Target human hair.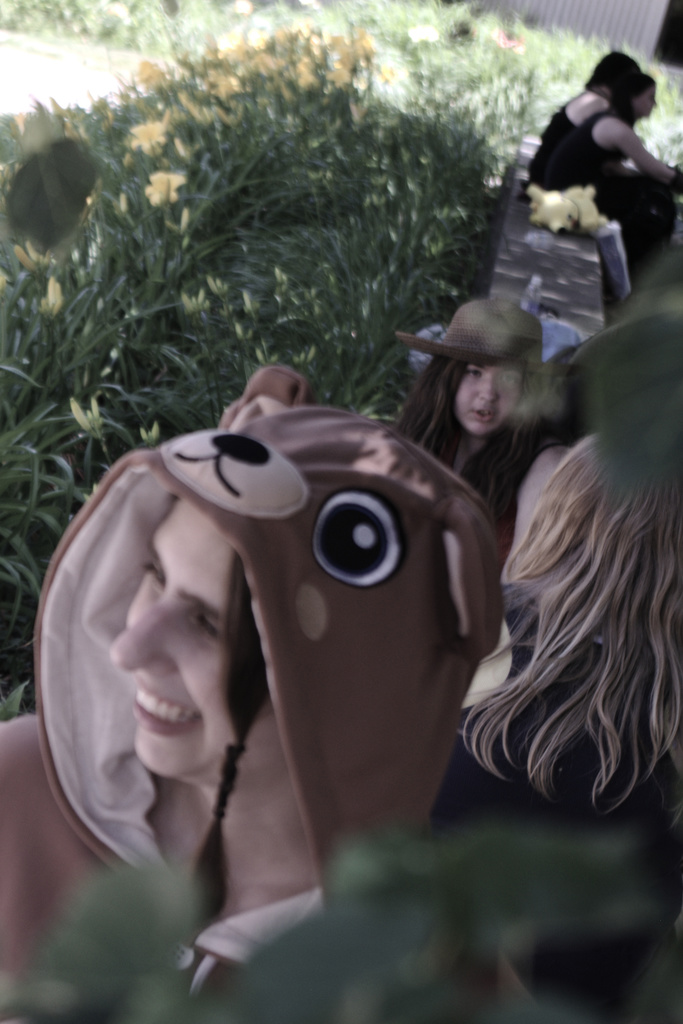
Target region: [188, 545, 274, 938].
